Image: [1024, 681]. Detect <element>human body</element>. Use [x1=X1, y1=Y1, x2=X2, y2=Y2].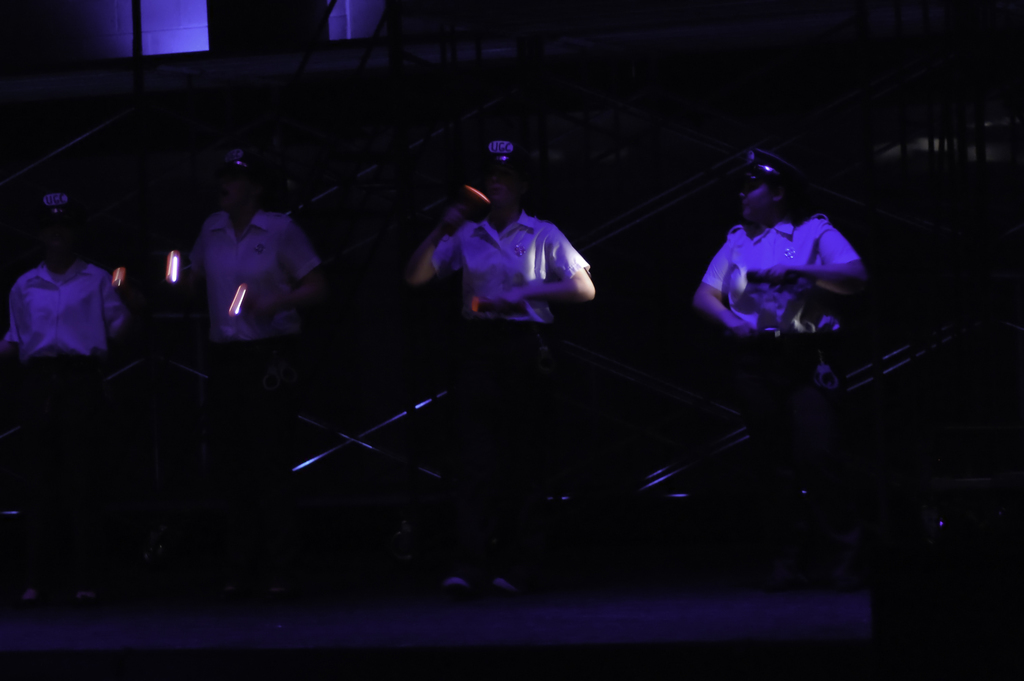
[x1=1, y1=185, x2=125, y2=407].
